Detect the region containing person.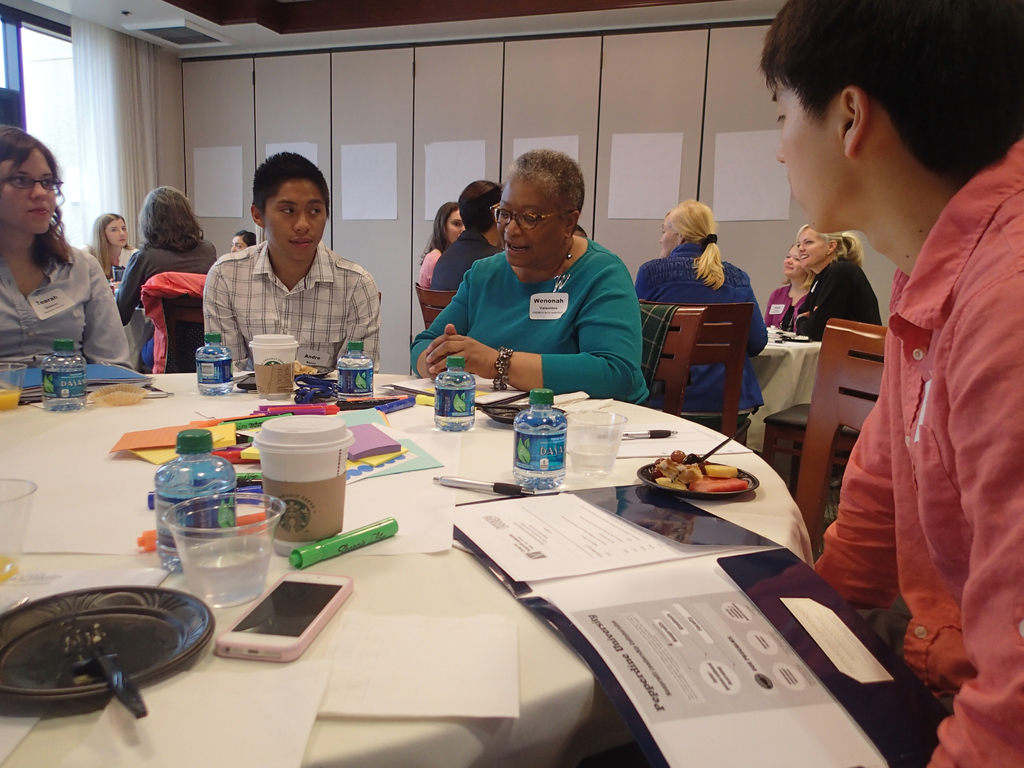
{"left": 813, "top": 0, "right": 1023, "bottom": 767}.
